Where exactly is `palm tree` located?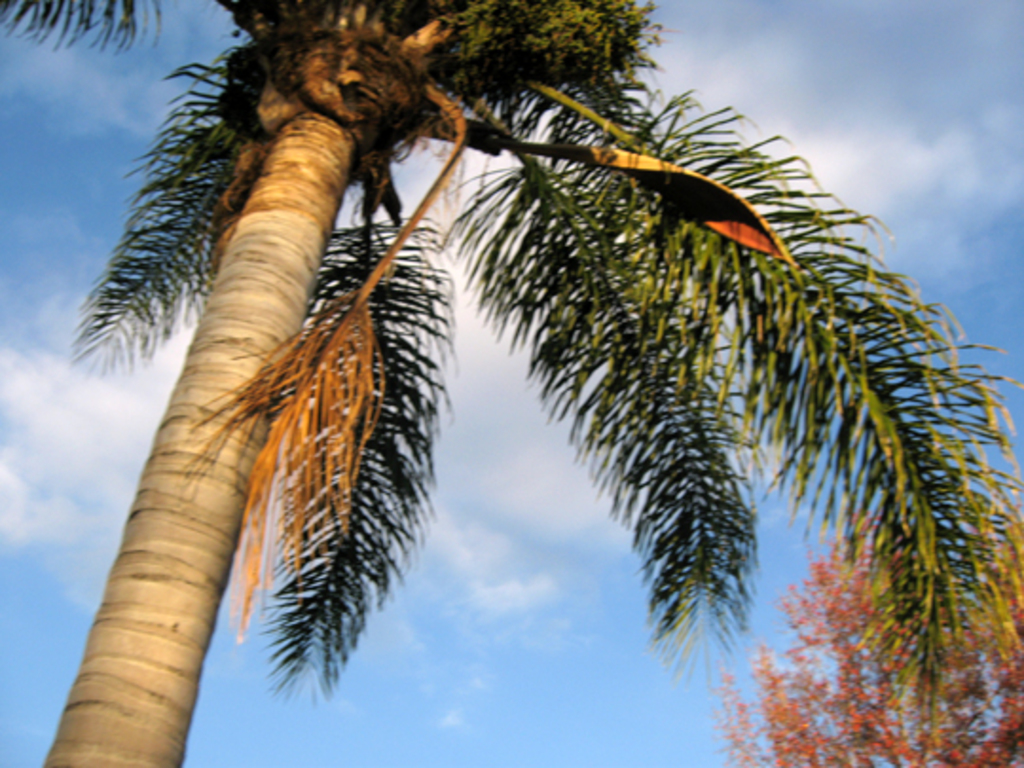
Its bounding box is box(0, 0, 1016, 766).
